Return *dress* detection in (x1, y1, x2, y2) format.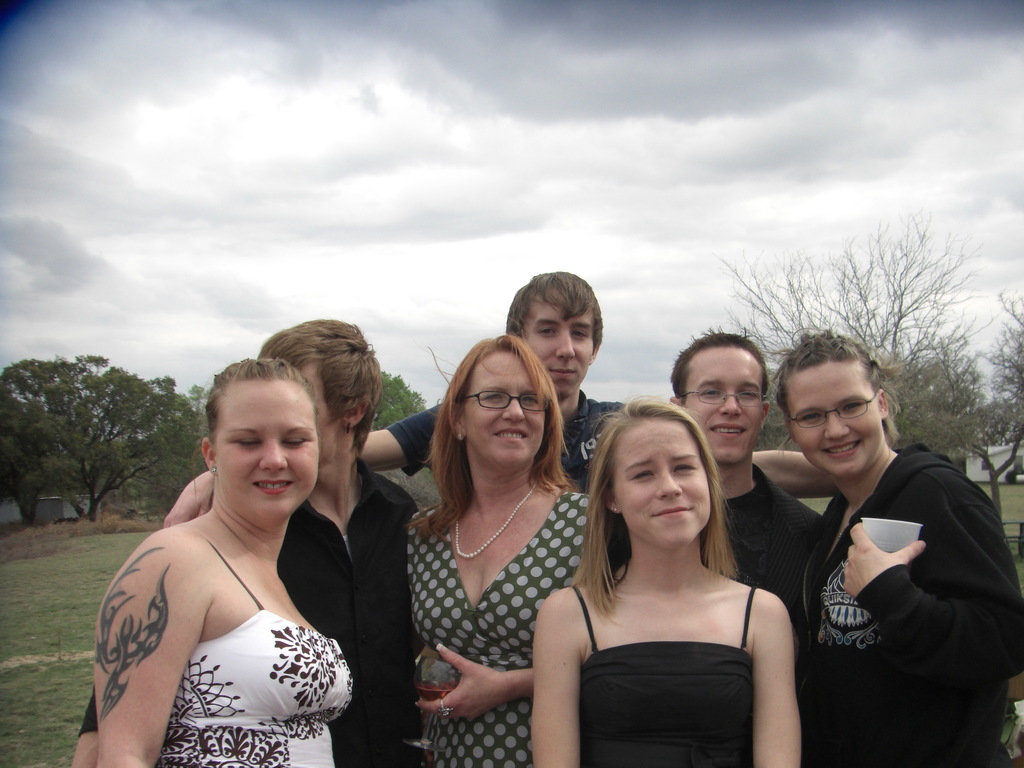
(408, 490, 593, 767).
